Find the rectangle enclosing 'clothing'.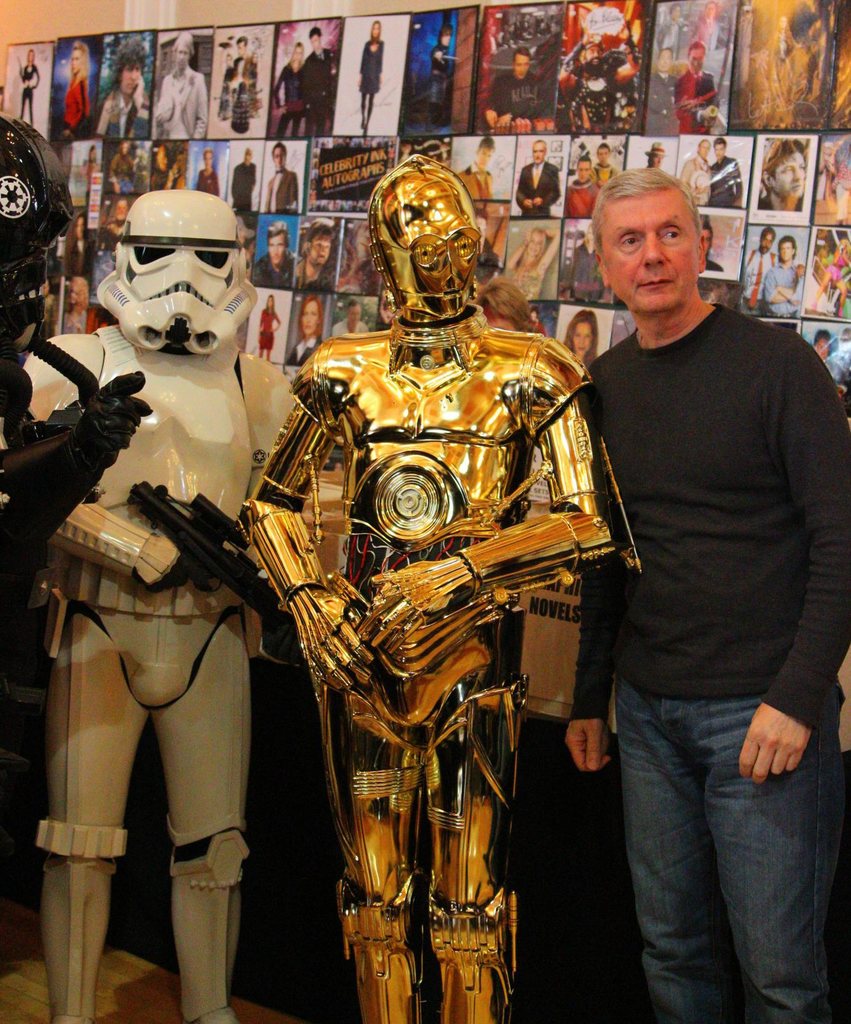
(x1=60, y1=72, x2=92, y2=144).
